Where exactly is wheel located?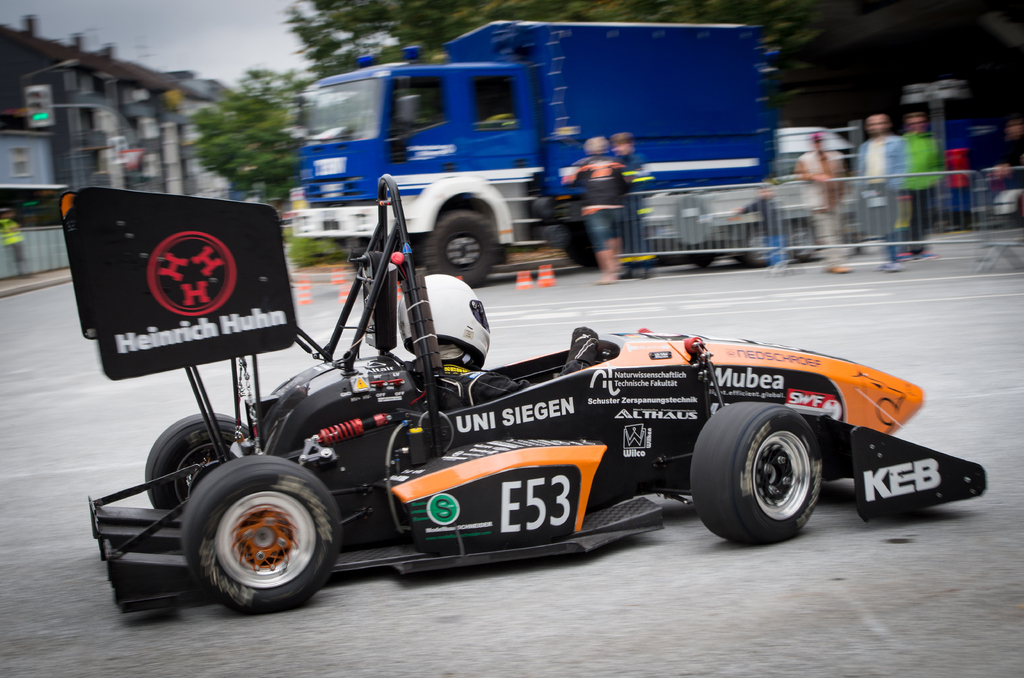
Its bounding box is 428/209/497/289.
